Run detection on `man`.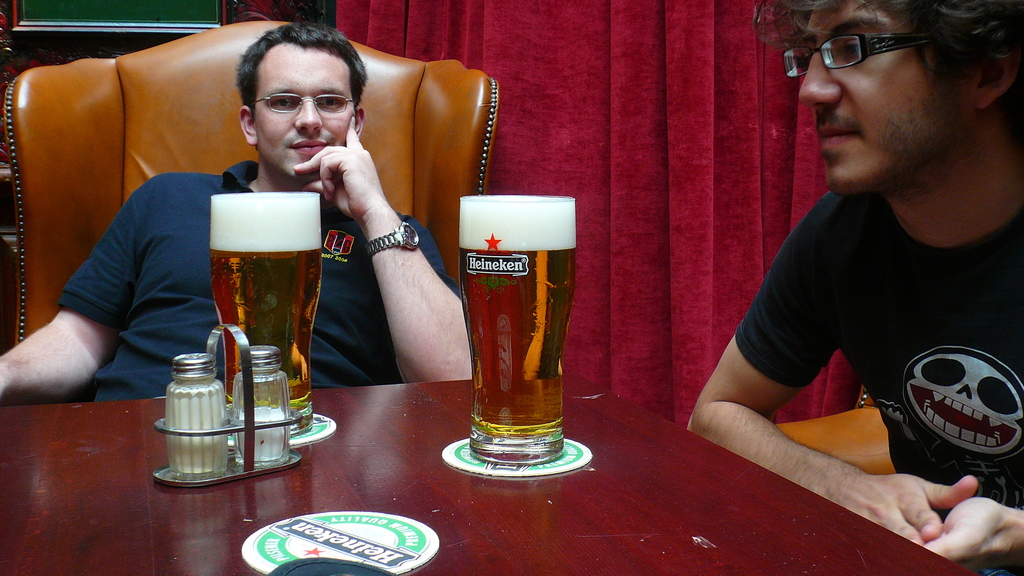
Result: [664,0,1023,548].
